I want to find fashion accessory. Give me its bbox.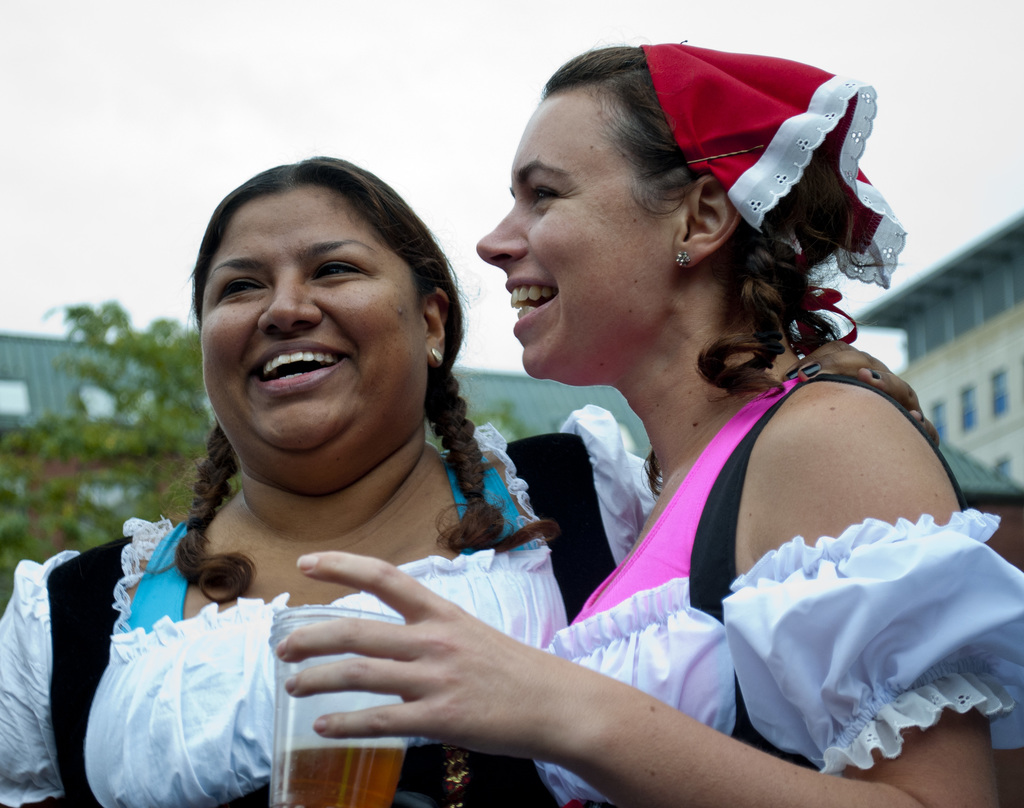
locate(675, 251, 691, 270).
